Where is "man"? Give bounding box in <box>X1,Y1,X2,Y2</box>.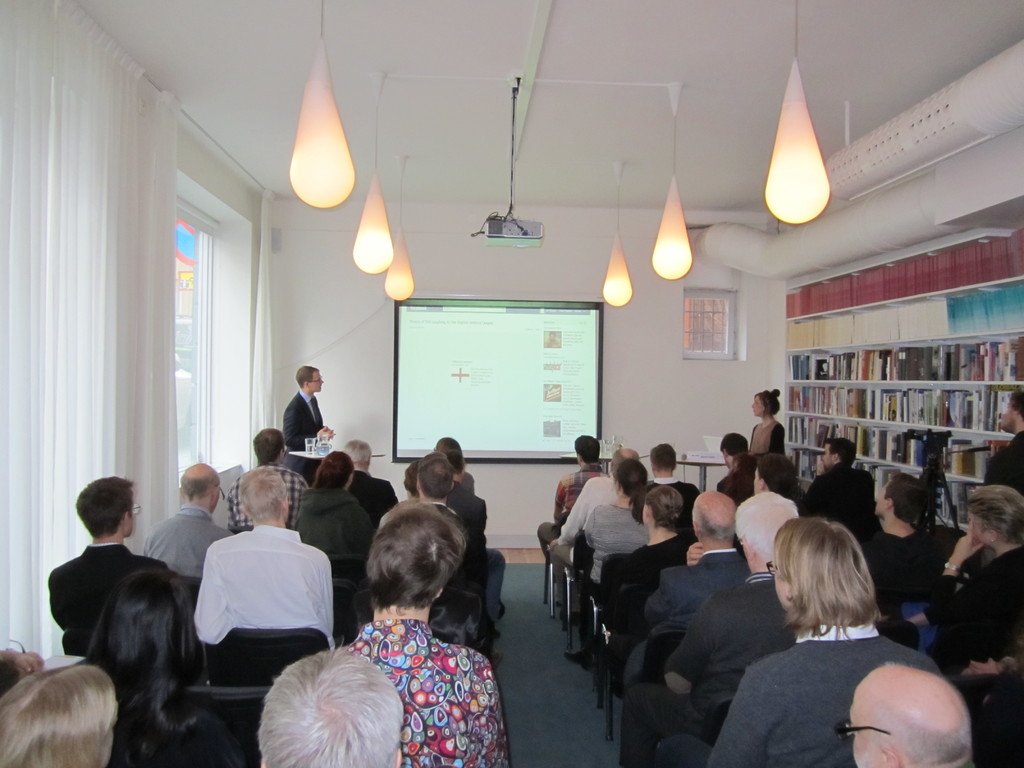
<box>374,451,465,534</box>.
